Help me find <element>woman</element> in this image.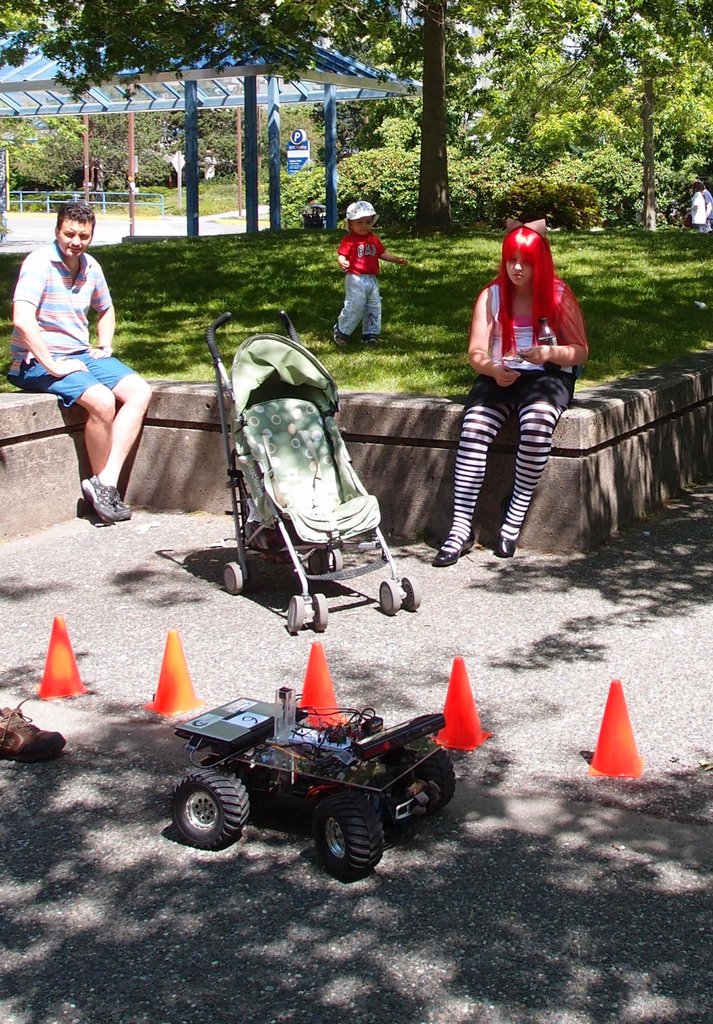
Found it: rect(450, 209, 595, 550).
